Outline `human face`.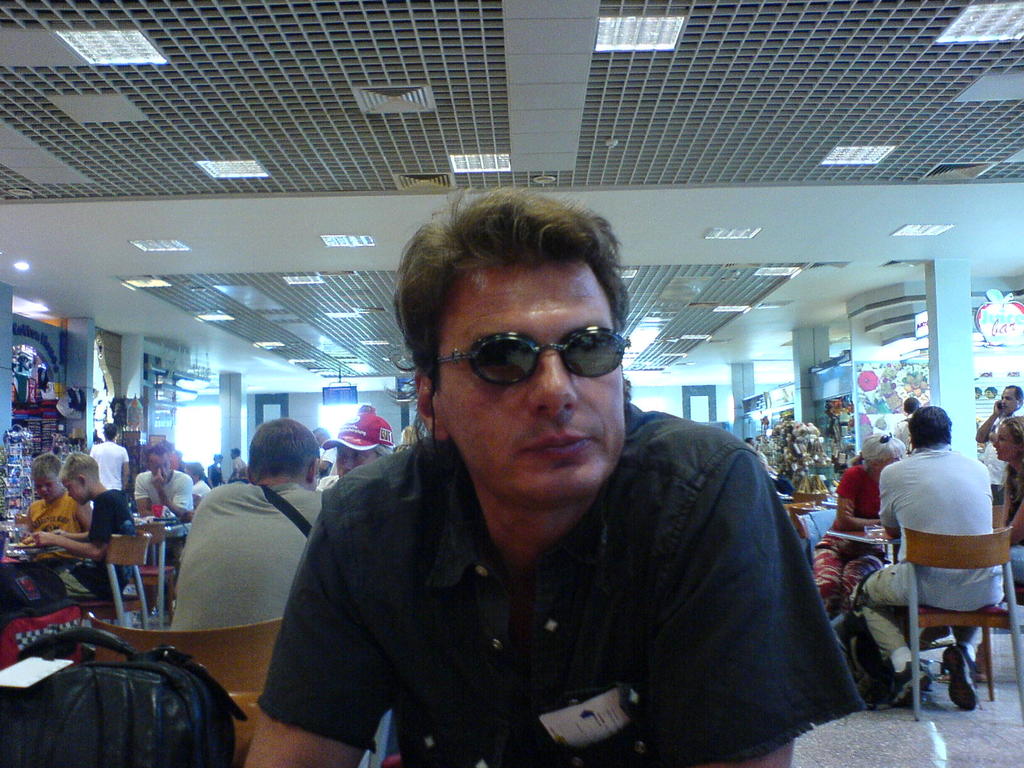
Outline: x1=440, y1=296, x2=622, y2=495.
